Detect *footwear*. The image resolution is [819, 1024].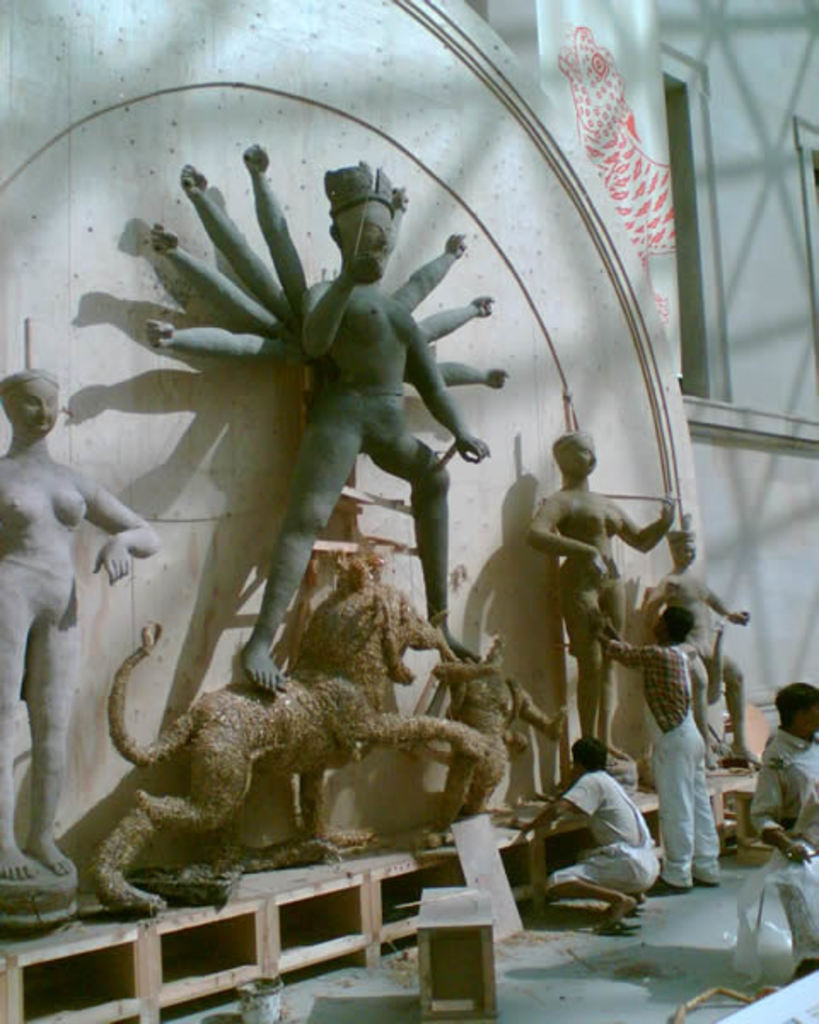
(x1=647, y1=876, x2=698, y2=899).
